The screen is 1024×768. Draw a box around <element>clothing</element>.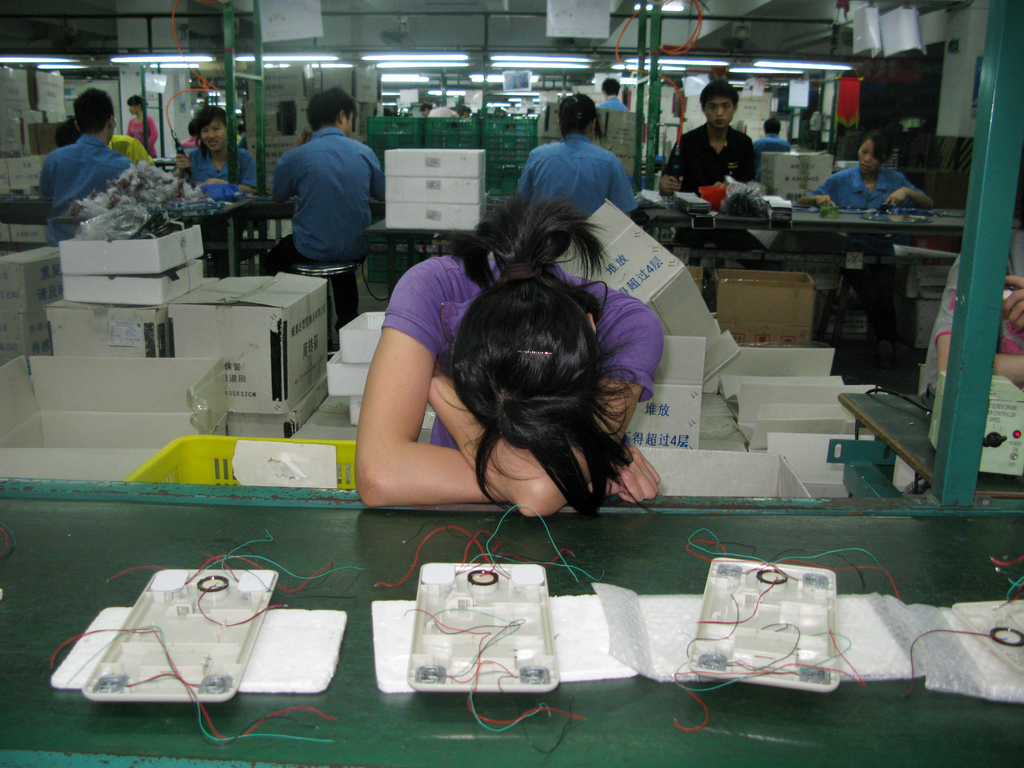
[left=111, top=143, right=157, bottom=164].
